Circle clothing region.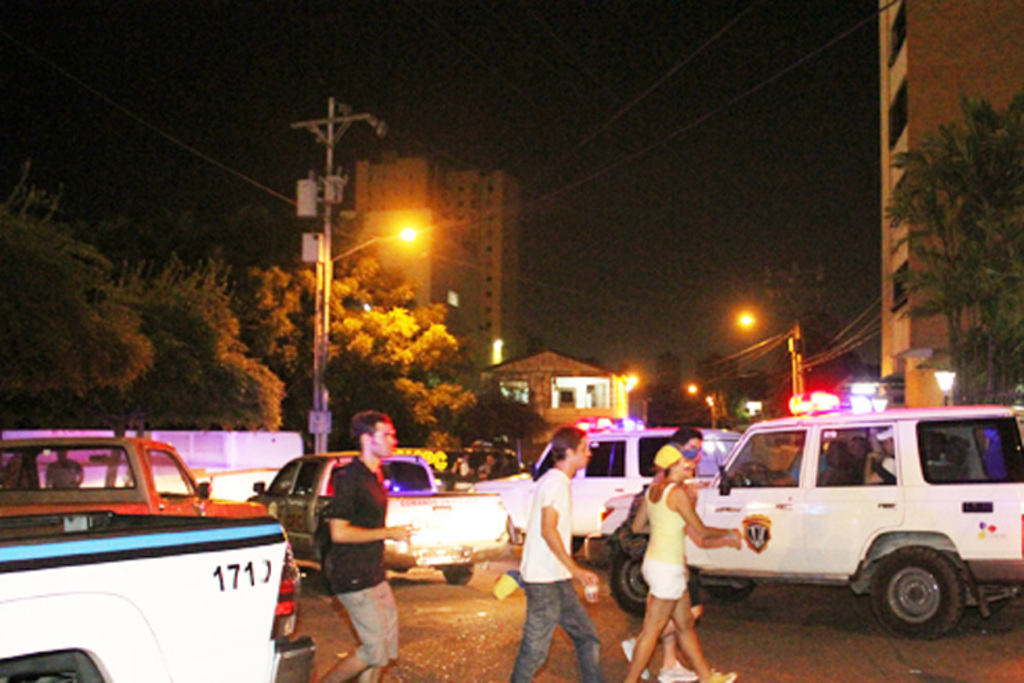
Region: x1=510 y1=467 x2=601 y2=682.
